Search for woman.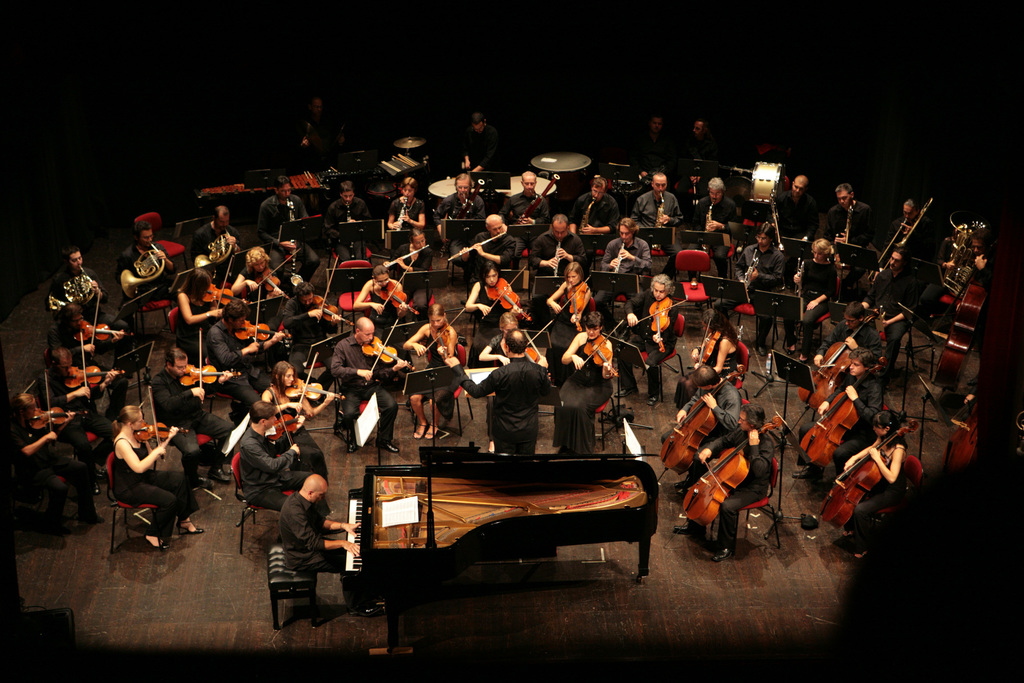
Found at 837 405 914 564.
